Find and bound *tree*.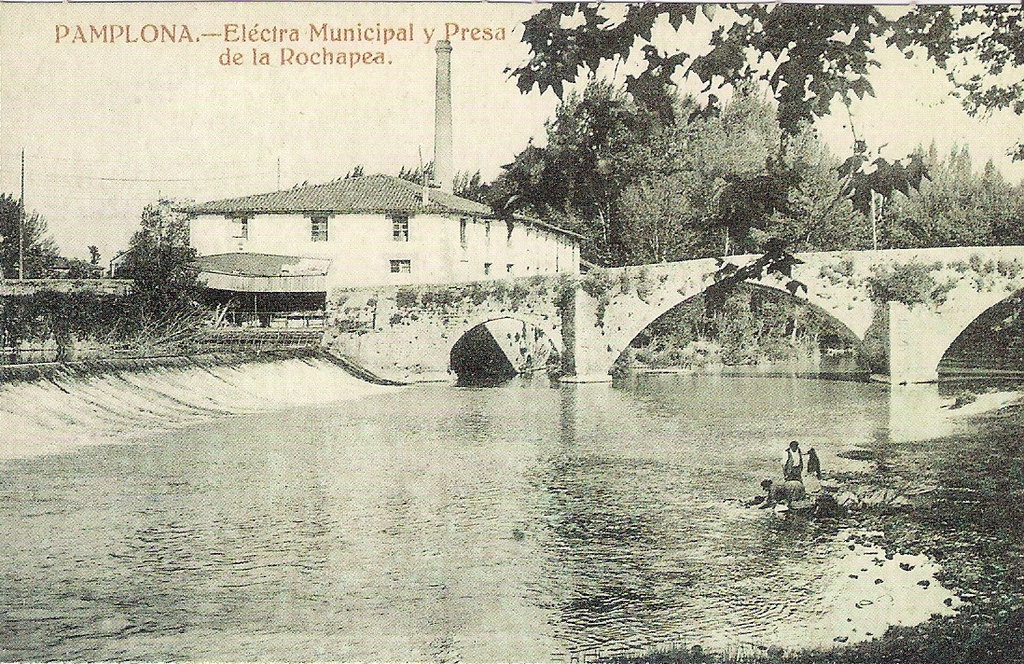
Bound: pyautogui.locateOnScreen(66, 243, 109, 341).
